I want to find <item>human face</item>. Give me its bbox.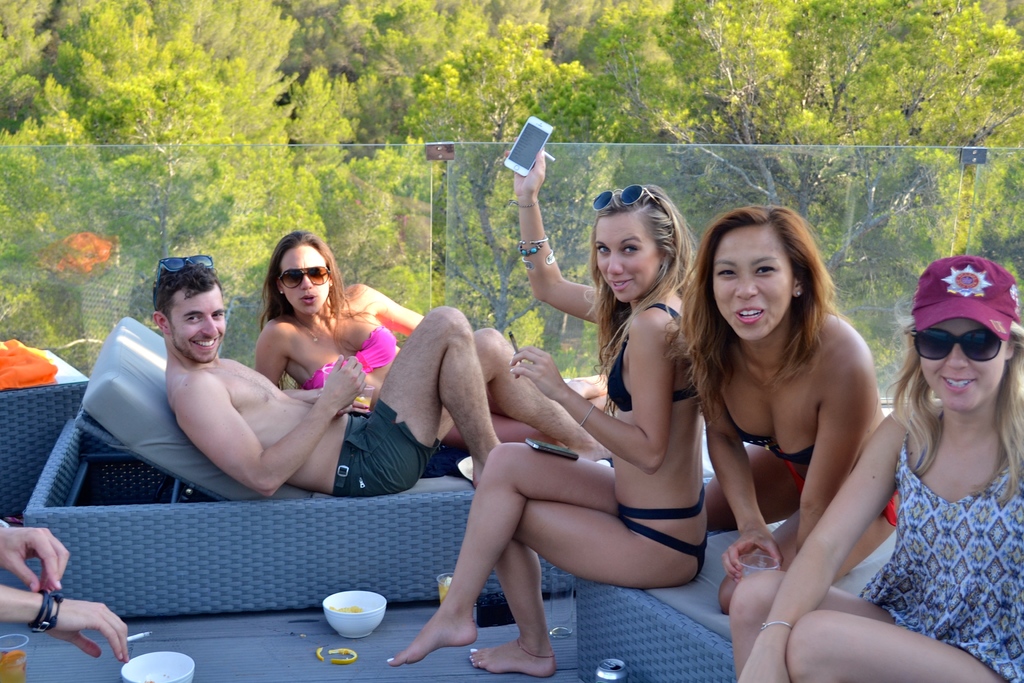
595/210/662/304.
